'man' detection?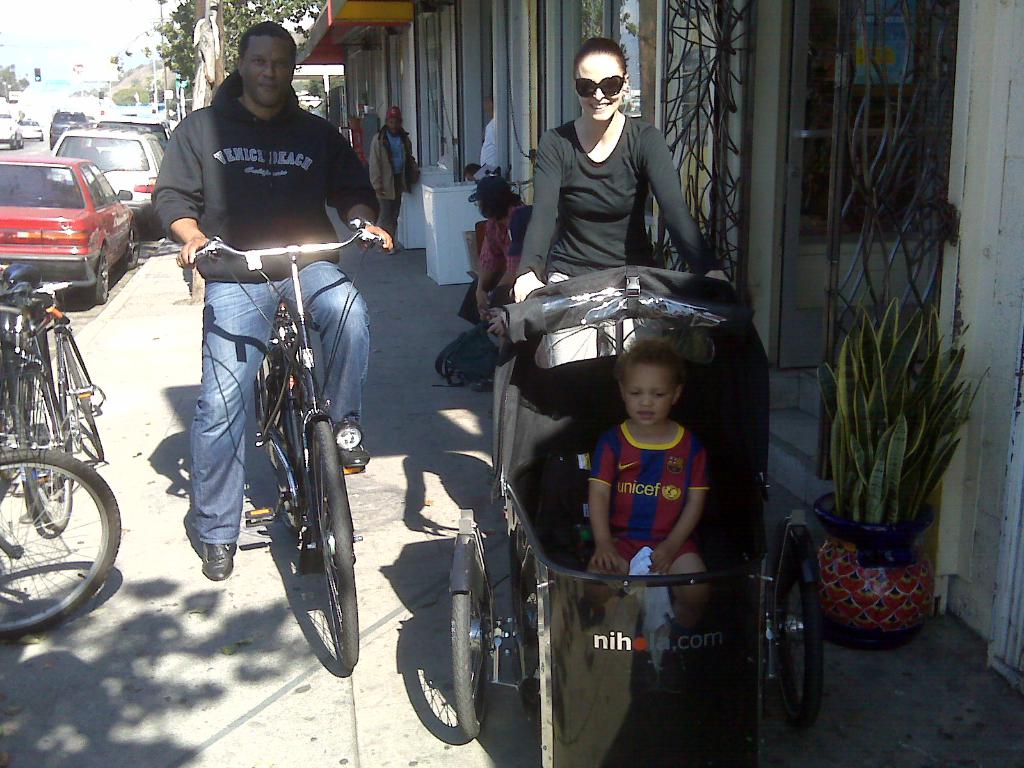
x1=362 y1=104 x2=417 y2=246
